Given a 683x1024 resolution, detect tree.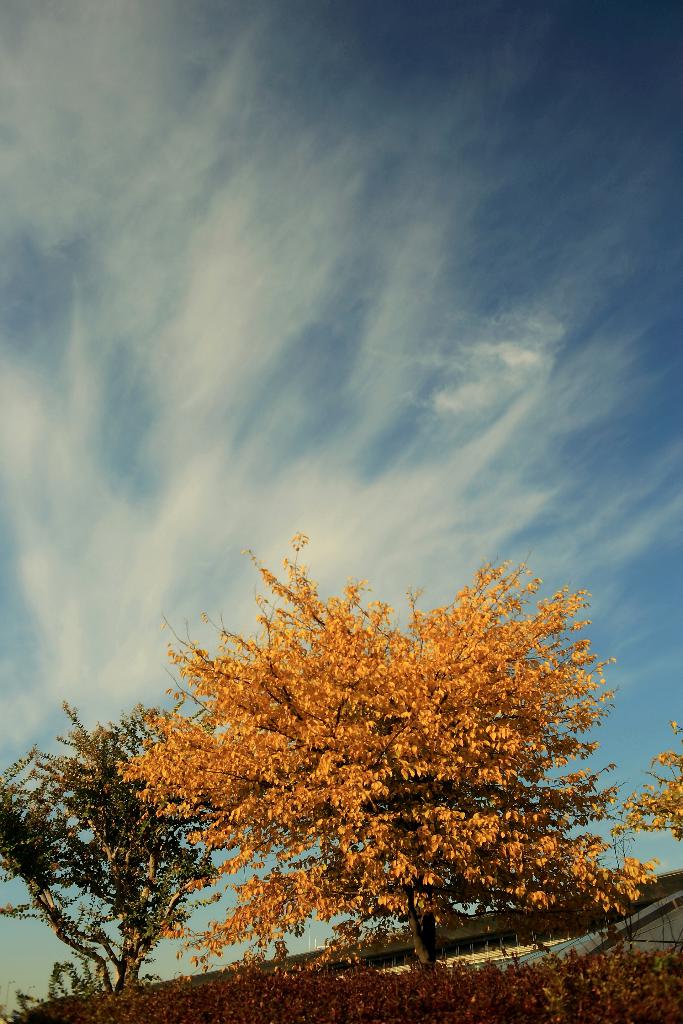
<box>0,691,232,991</box>.
